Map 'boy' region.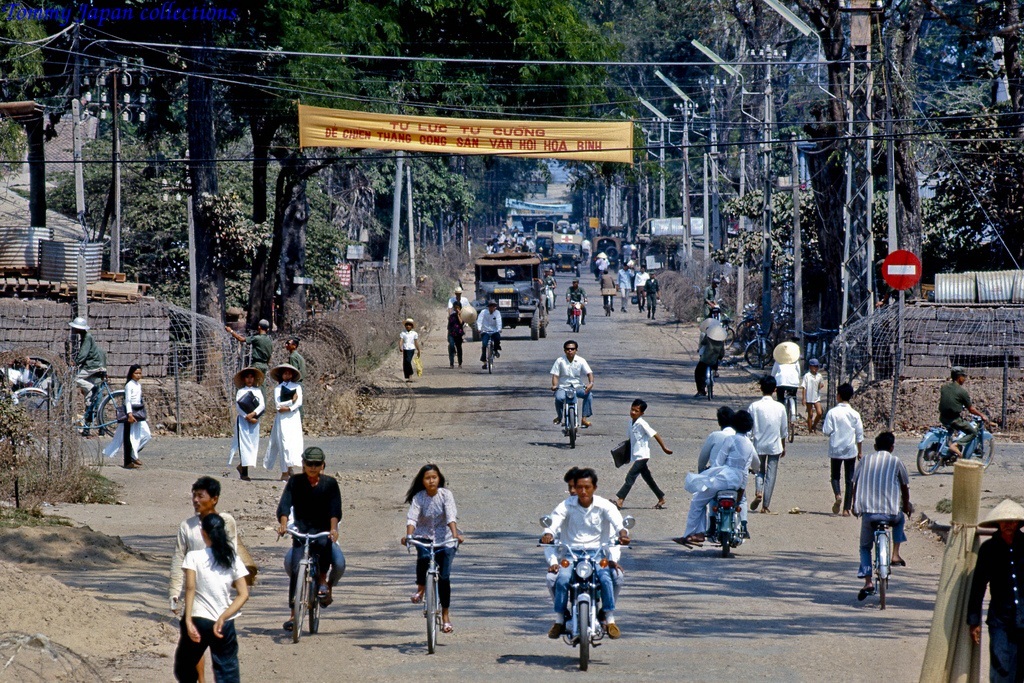
Mapped to pyautogui.locateOnScreen(800, 358, 827, 434).
